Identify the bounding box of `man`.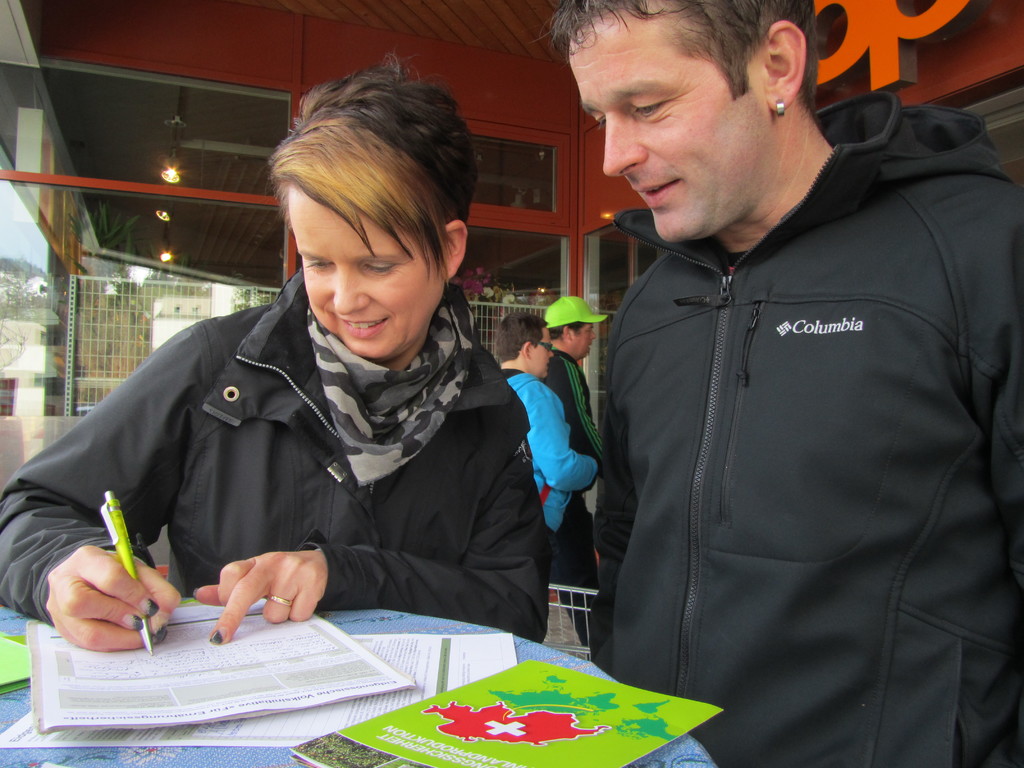
(486,310,616,650).
